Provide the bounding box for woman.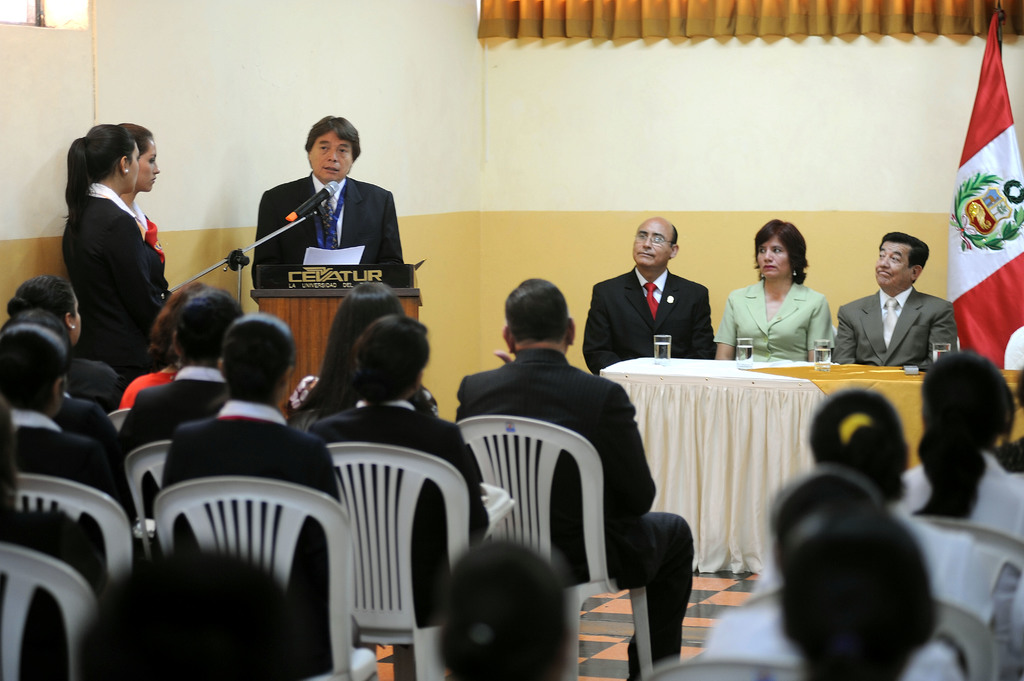
(64, 124, 165, 366).
